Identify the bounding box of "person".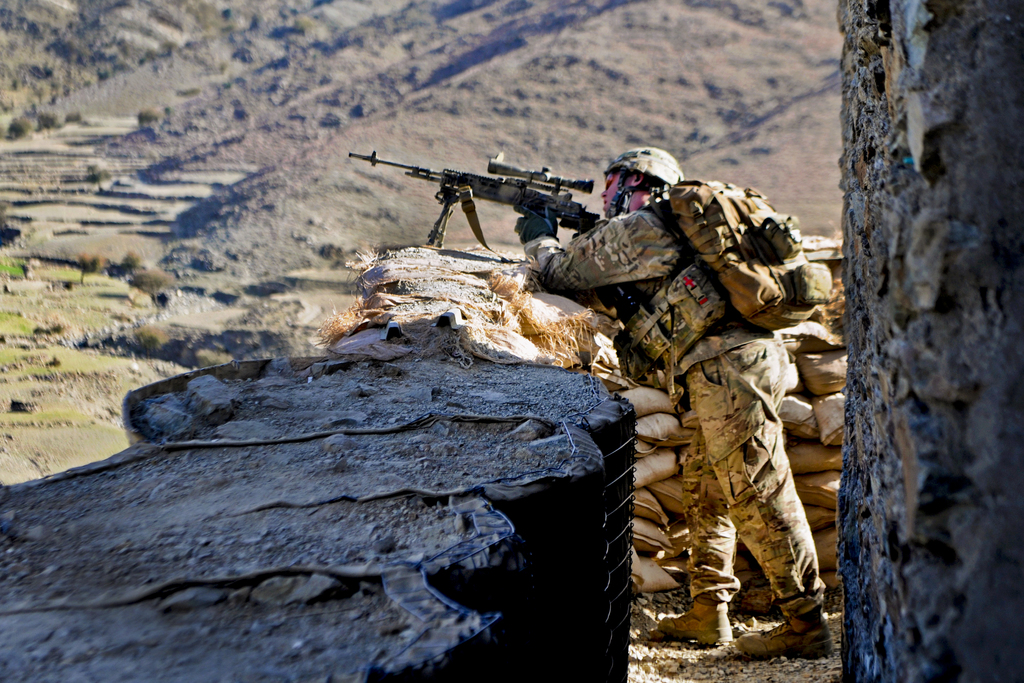
Rect(458, 140, 817, 682).
